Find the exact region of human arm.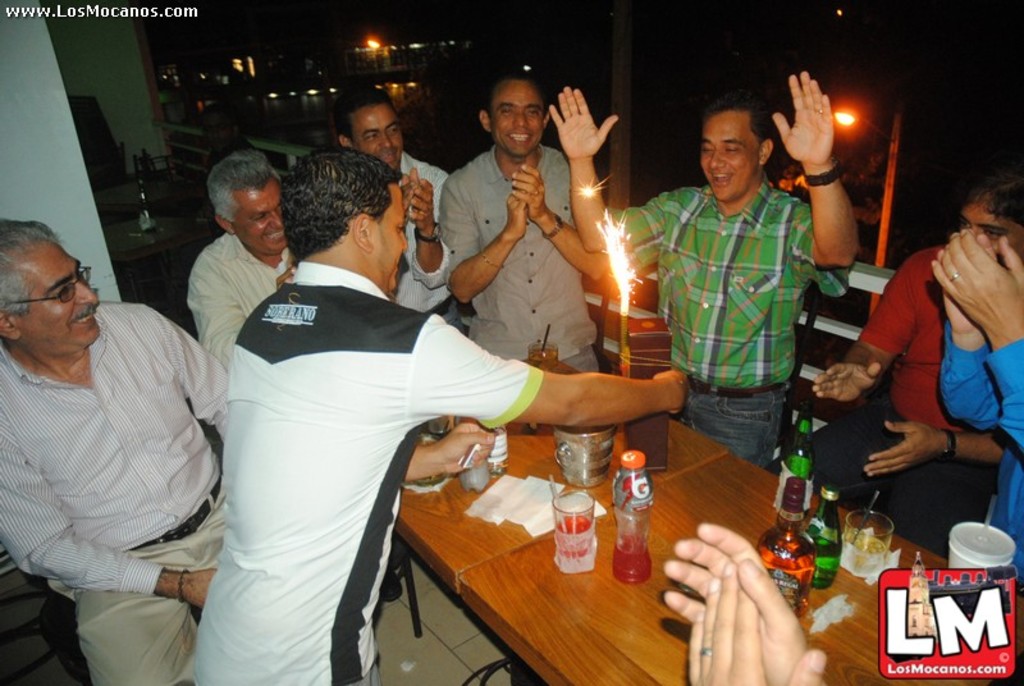
Exact region: (left=567, top=82, right=673, bottom=262).
